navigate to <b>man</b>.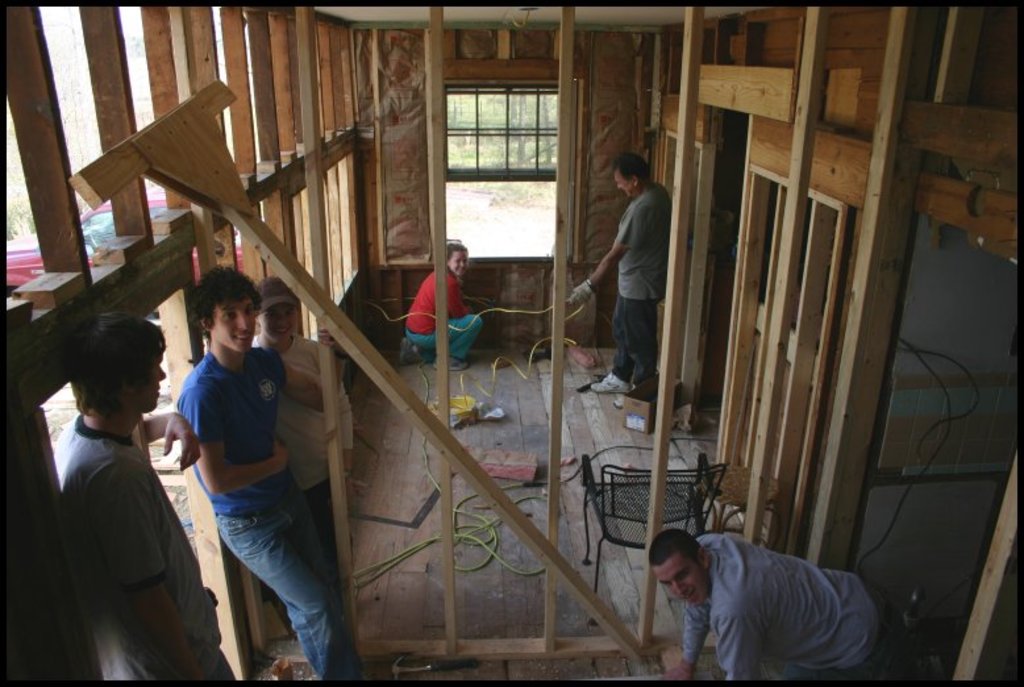
Navigation target: [x1=569, y1=153, x2=671, y2=405].
